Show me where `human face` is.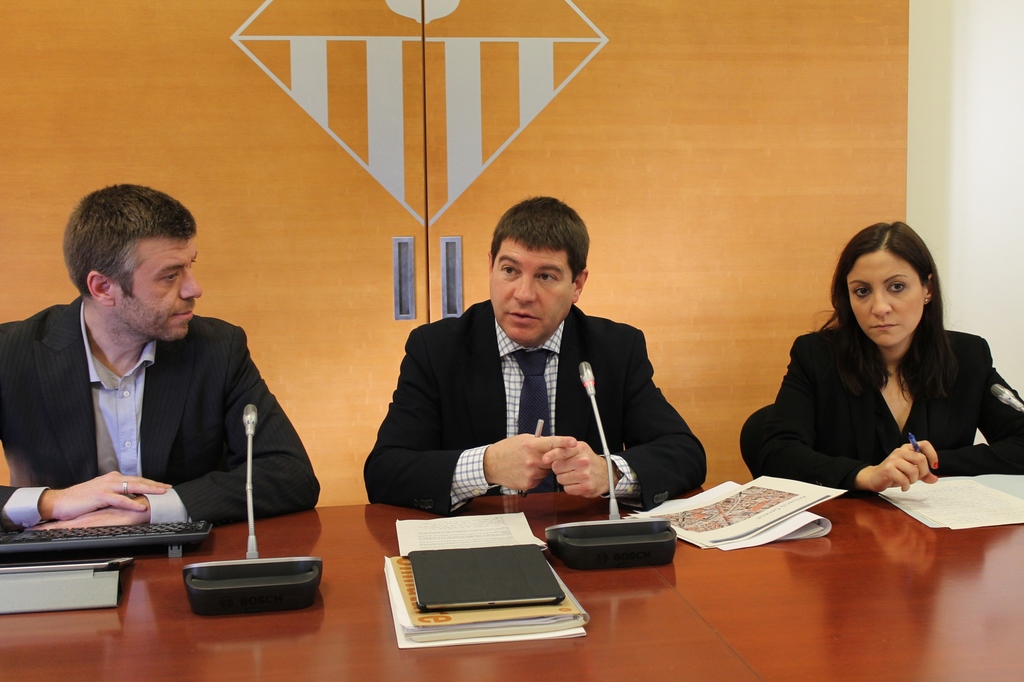
`human face` is at BBox(114, 233, 209, 343).
